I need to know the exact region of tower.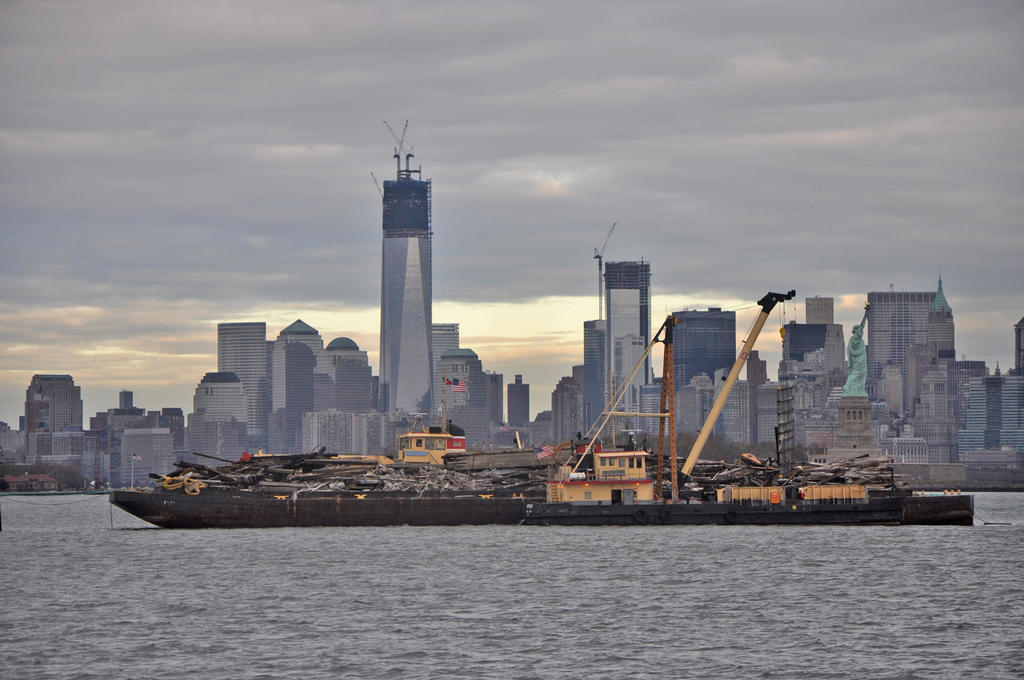
Region: [434,317,466,371].
